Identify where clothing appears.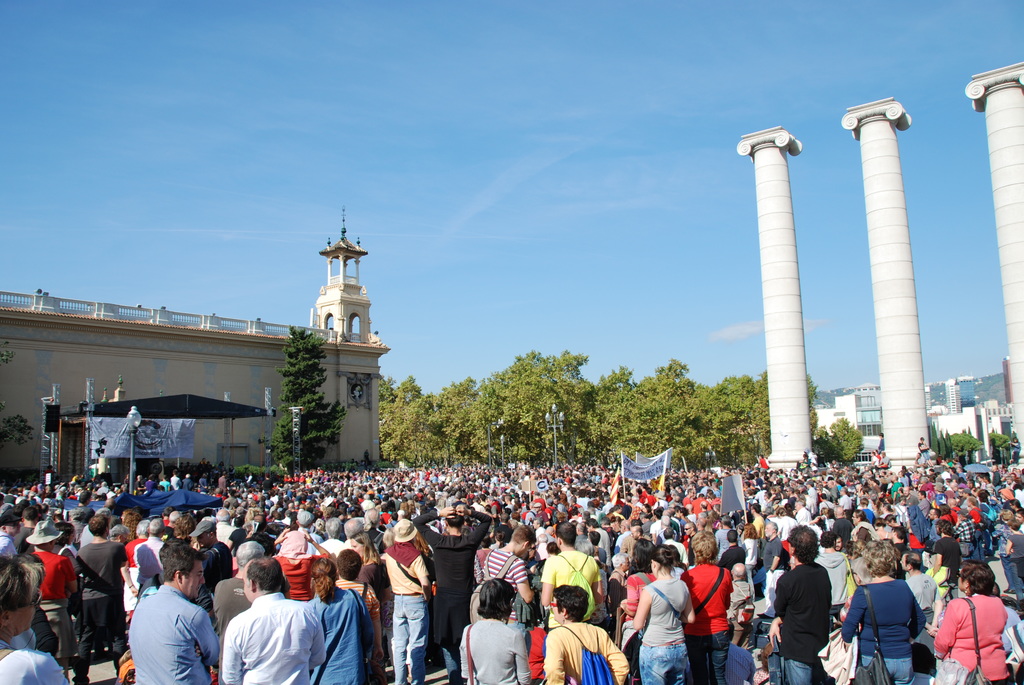
Appears at locate(456, 617, 532, 684).
